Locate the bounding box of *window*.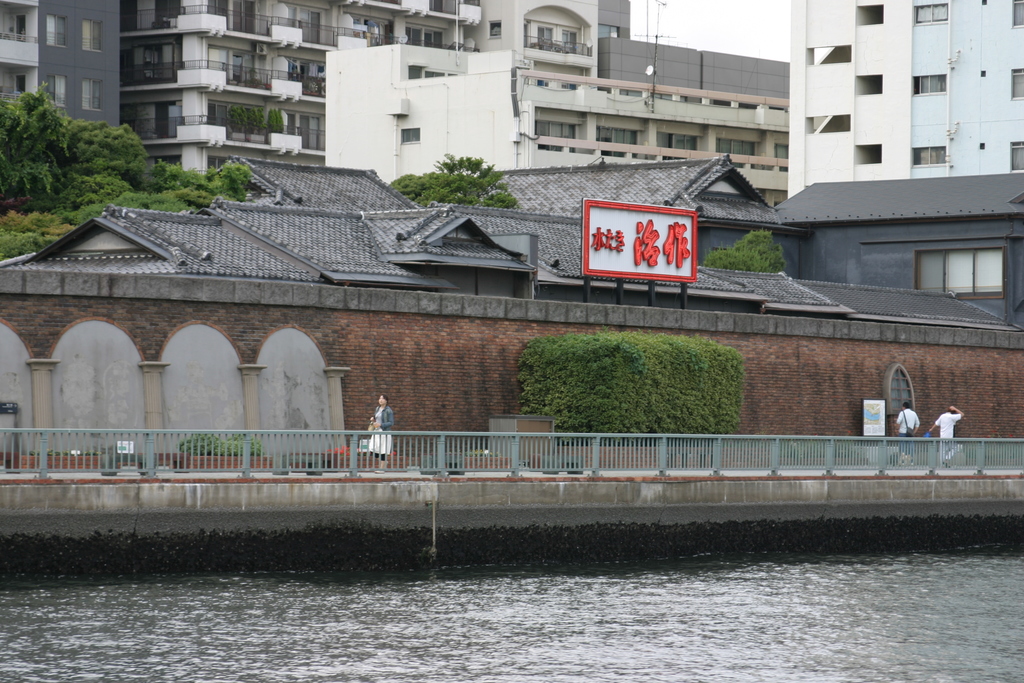
Bounding box: x1=45 y1=7 x2=68 y2=57.
